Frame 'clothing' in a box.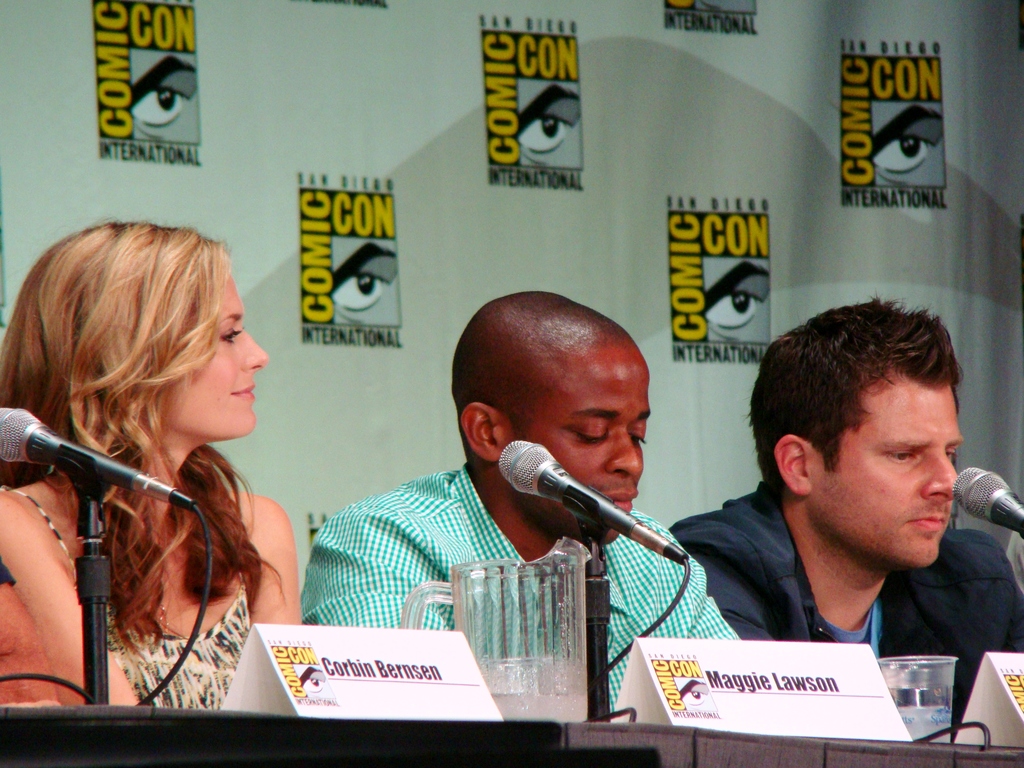
Rect(300, 463, 744, 728).
